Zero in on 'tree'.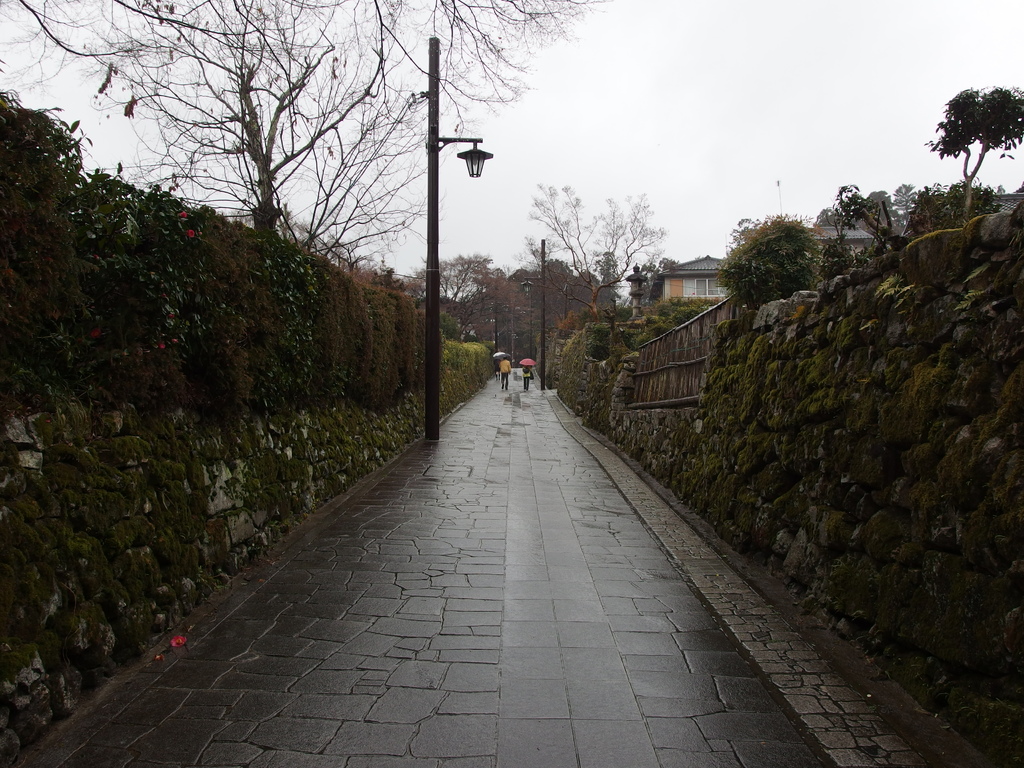
Zeroed in: (x1=713, y1=219, x2=817, y2=306).
